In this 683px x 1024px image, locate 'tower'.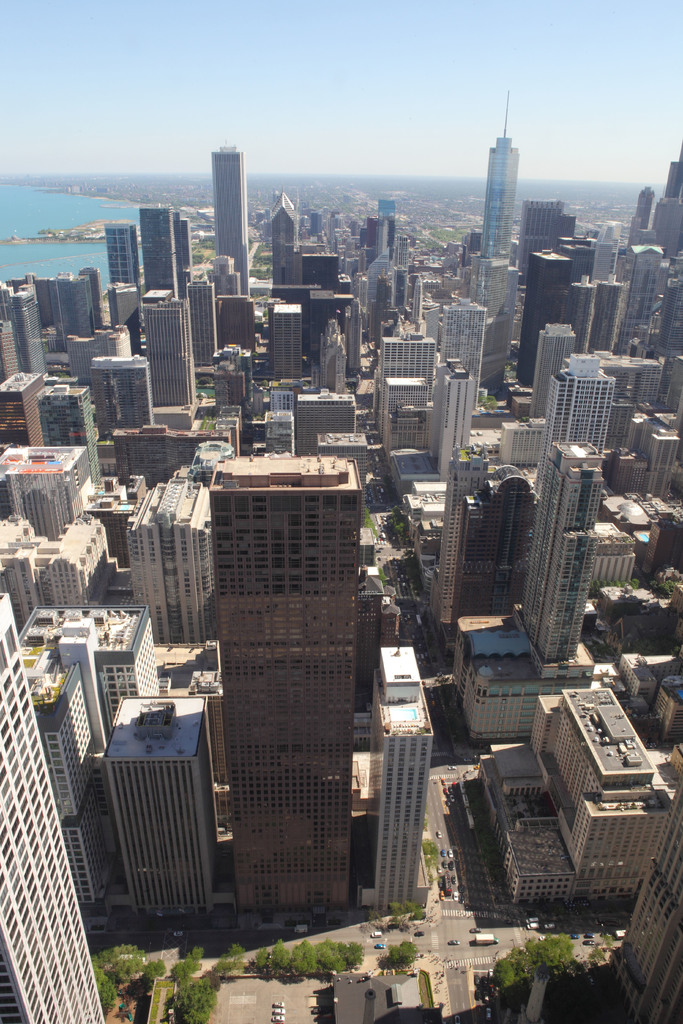
Bounding box: {"left": 442, "top": 298, "right": 482, "bottom": 419}.
